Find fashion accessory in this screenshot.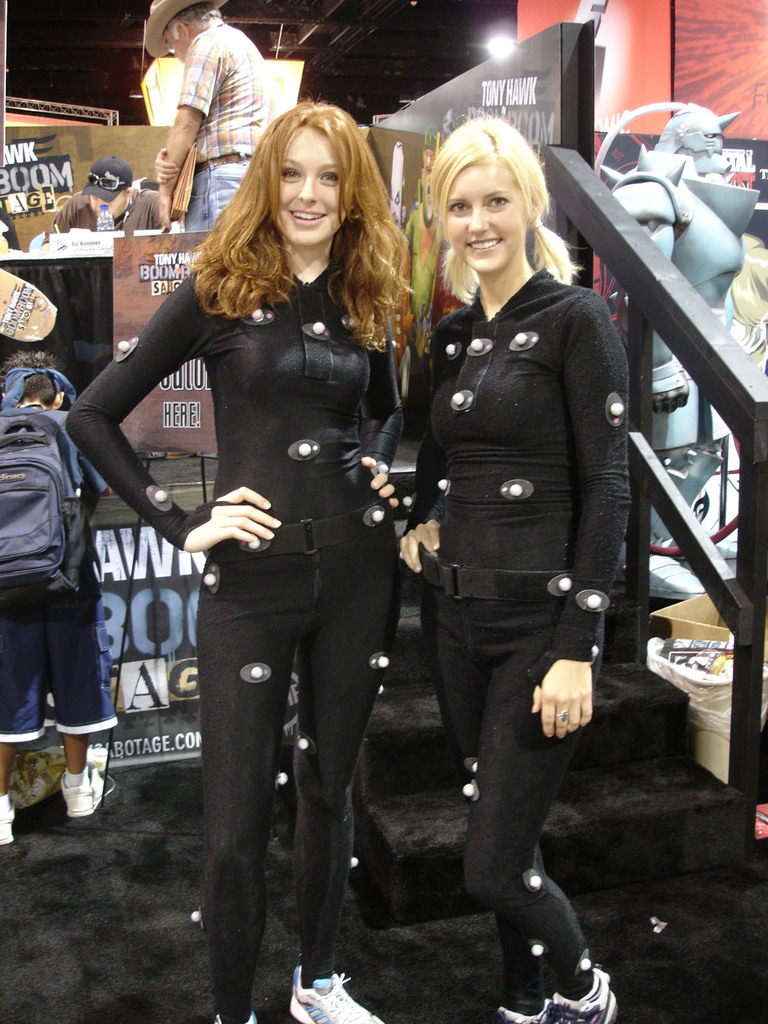
The bounding box for fashion accessory is (273, 957, 392, 1022).
